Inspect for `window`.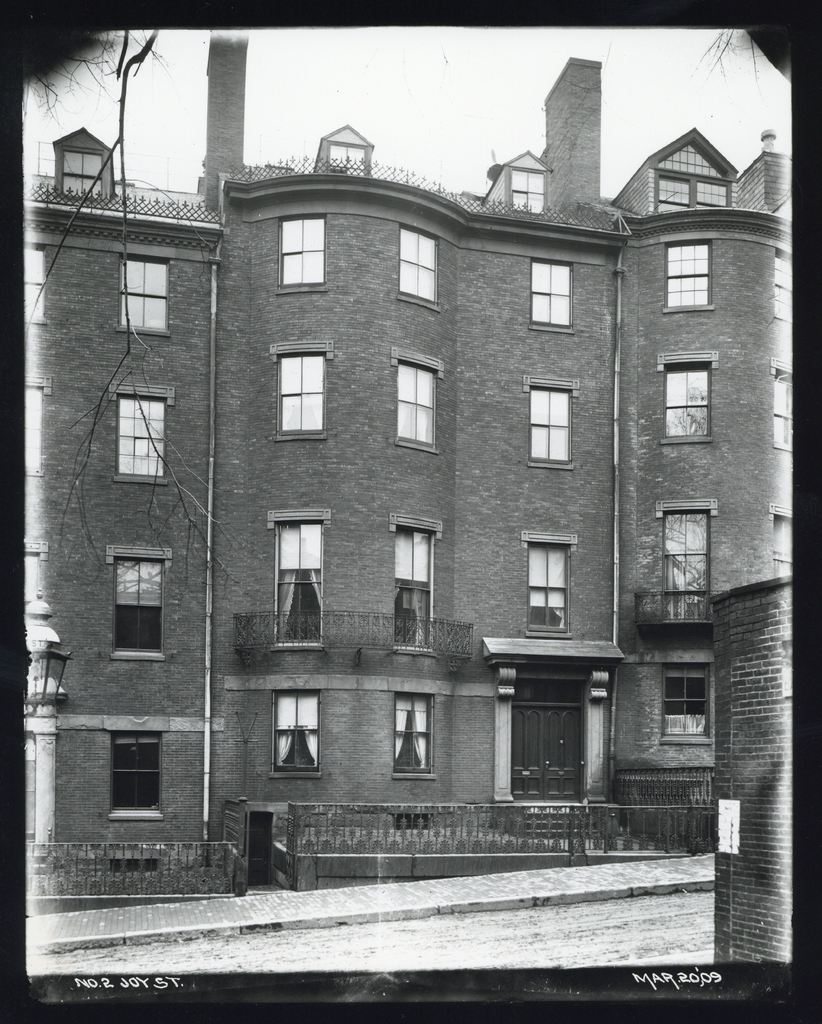
Inspection: (x1=326, y1=136, x2=373, y2=183).
